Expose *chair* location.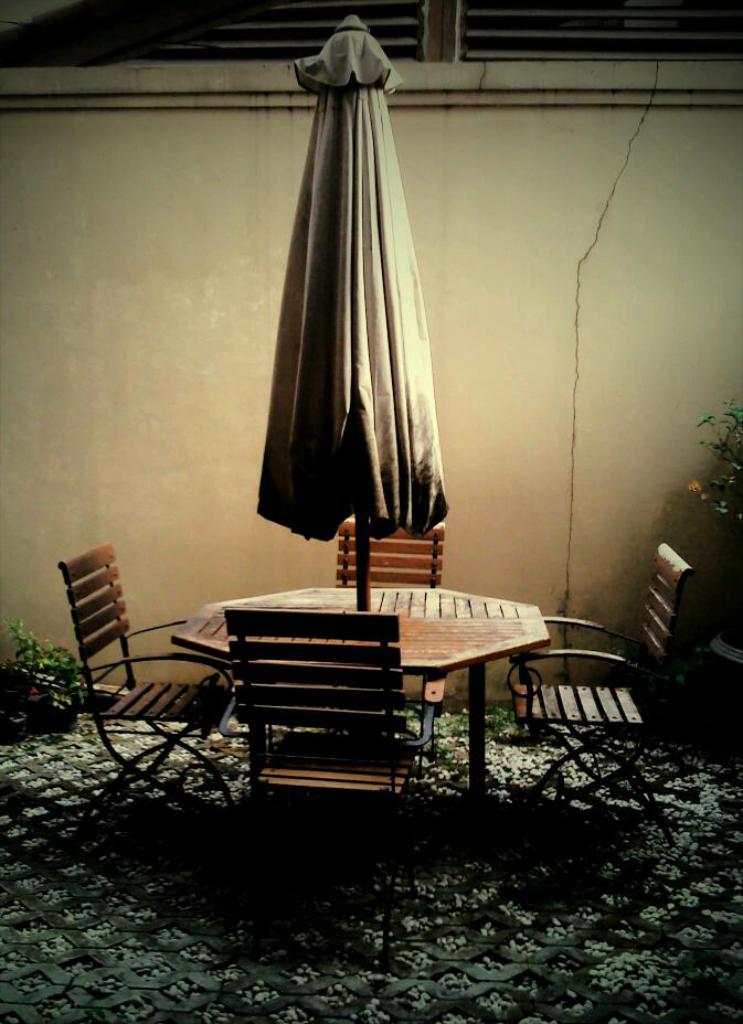
Exposed at x1=335 y1=518 x2=449 y2=712.
